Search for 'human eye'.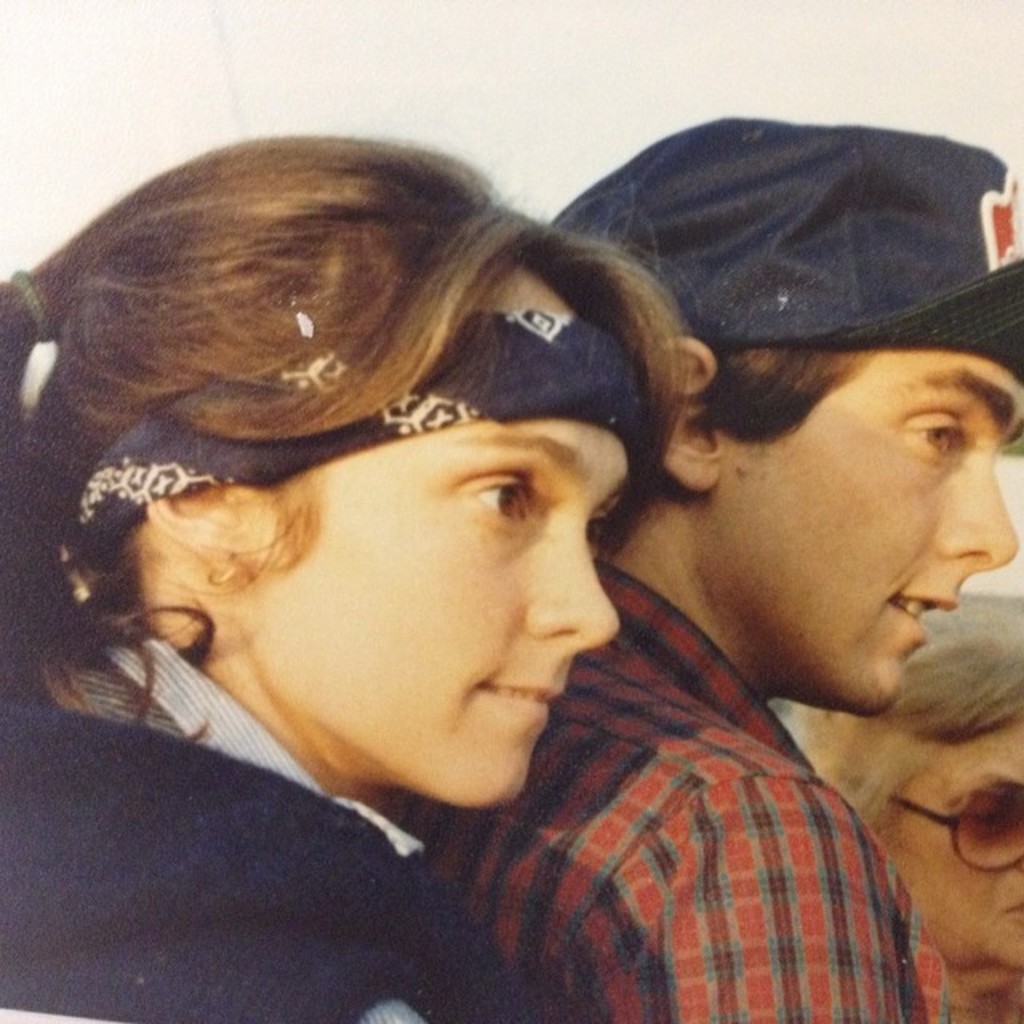
Found at <box>594,512,611,557</box>.
